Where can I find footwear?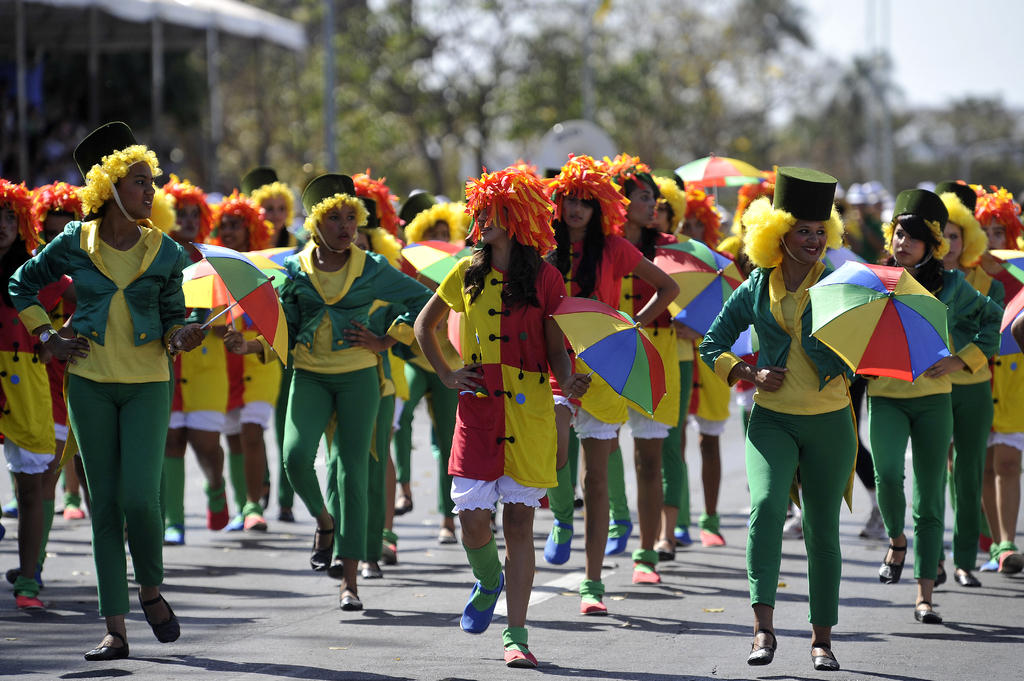
You can find it at select_region(996, 550, 1023, 577).
